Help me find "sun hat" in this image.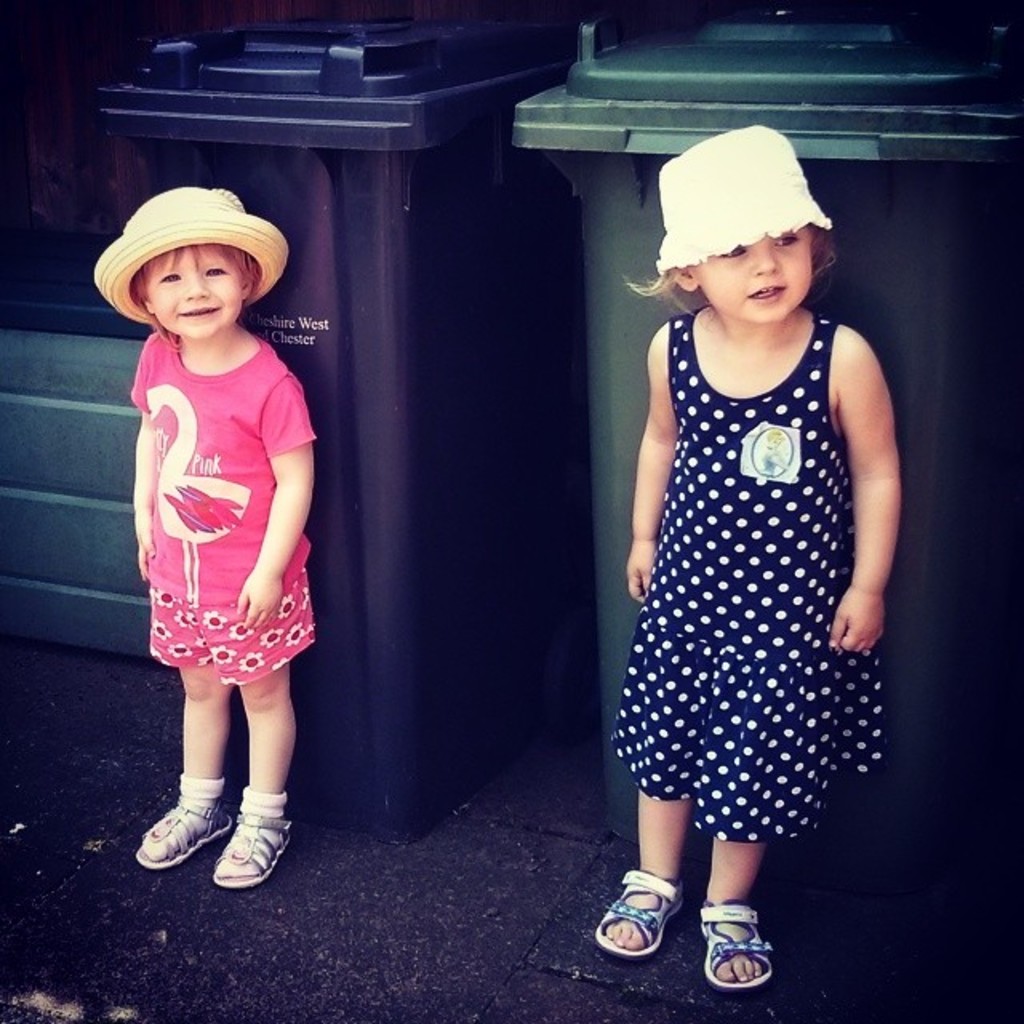
Found it: (86,184,290,333).
